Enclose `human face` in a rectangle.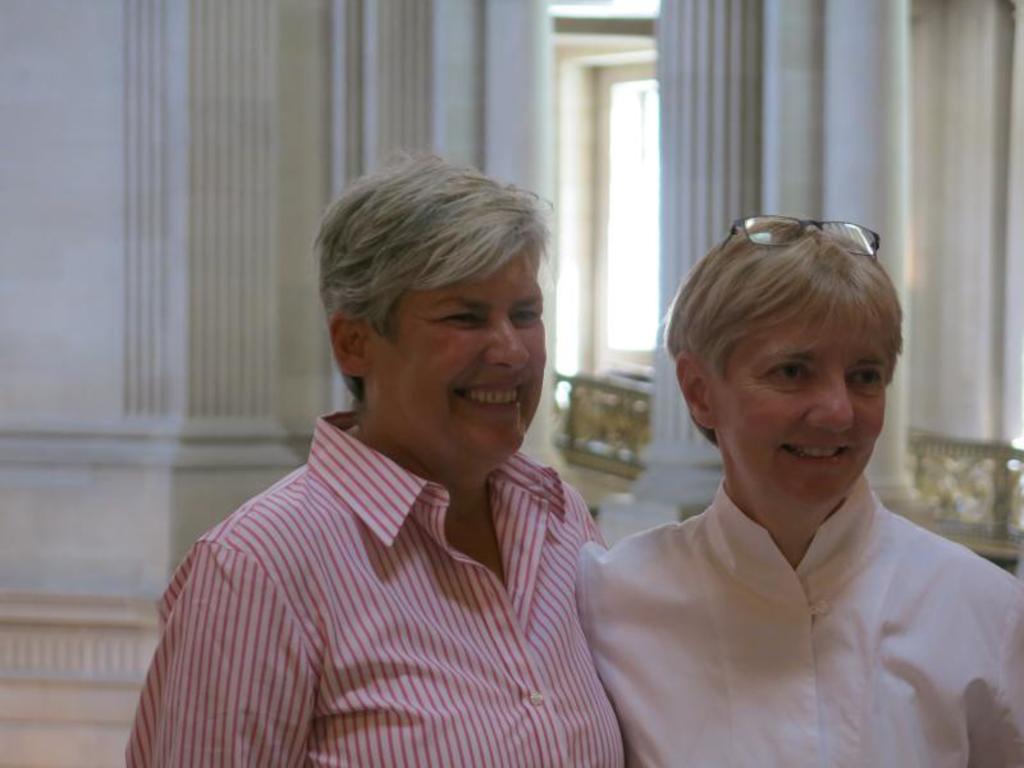
x1=376 y1=244 x2=549 y2=452.
